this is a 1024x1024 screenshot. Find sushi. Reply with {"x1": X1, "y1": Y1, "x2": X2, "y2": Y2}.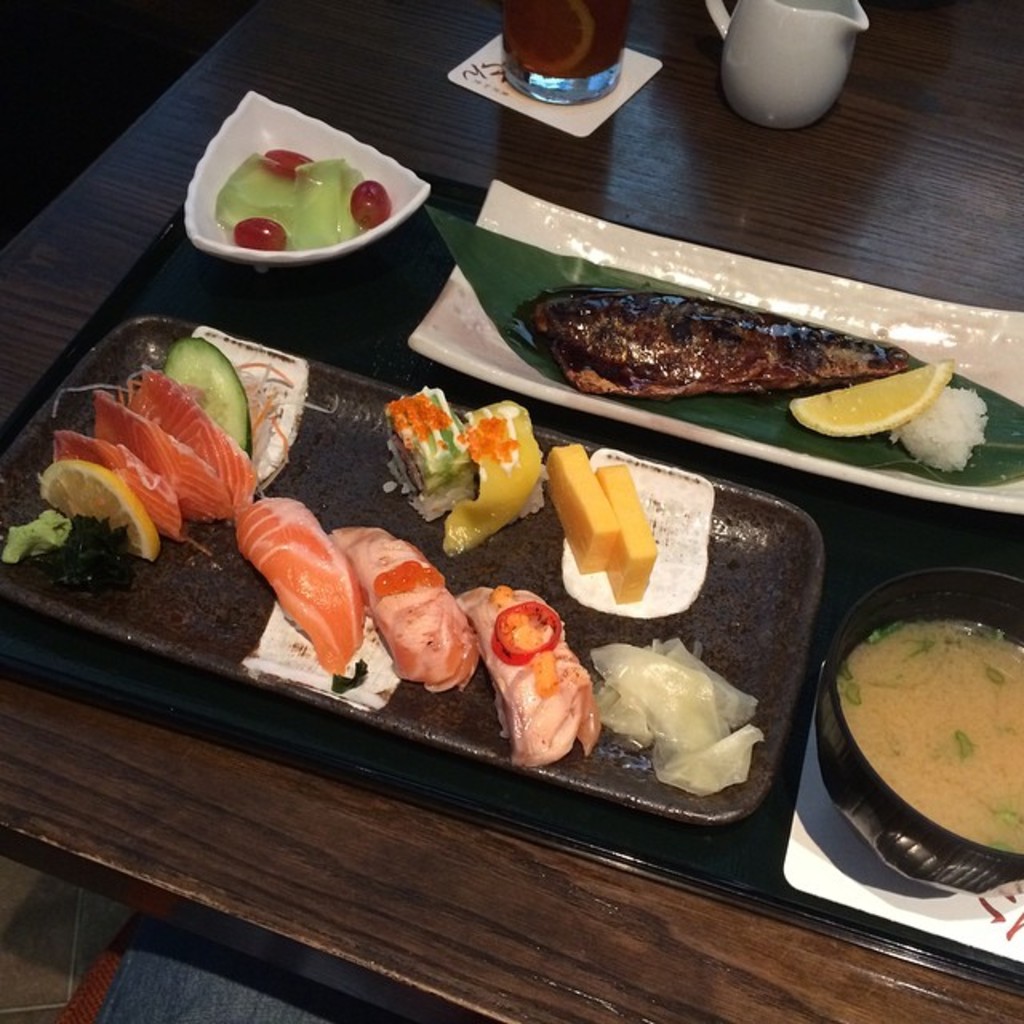
{"x1": 523, "y1": 296, "x2": 910, "y2": 387}.
